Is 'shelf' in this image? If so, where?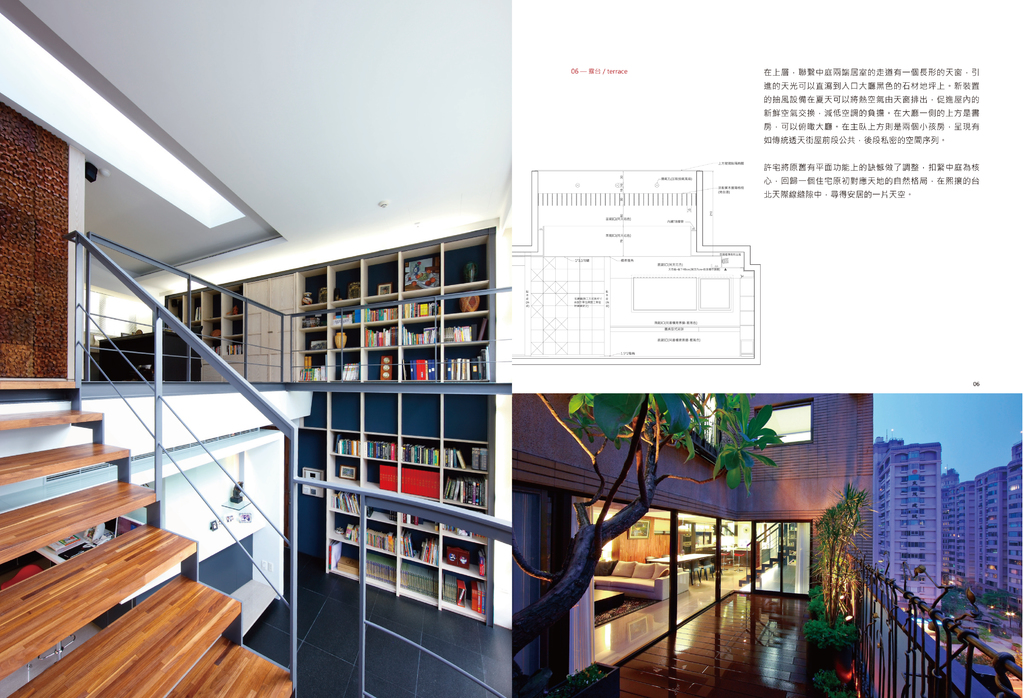
Yes, at region(163, 294, 289, 389).
